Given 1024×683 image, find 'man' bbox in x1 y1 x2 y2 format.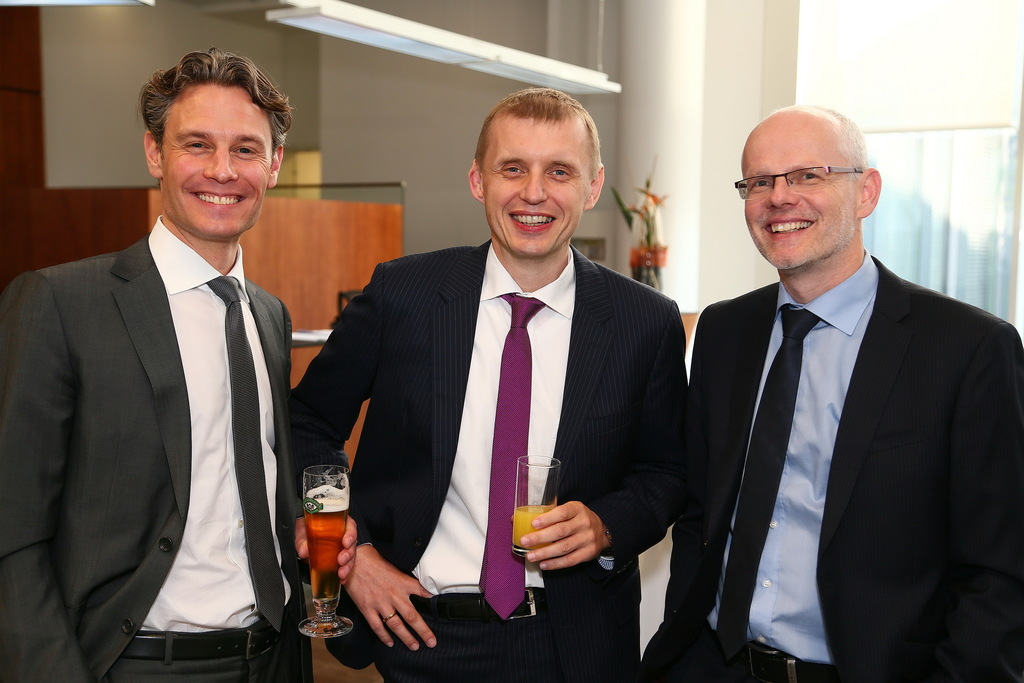
0 53 289 682.
